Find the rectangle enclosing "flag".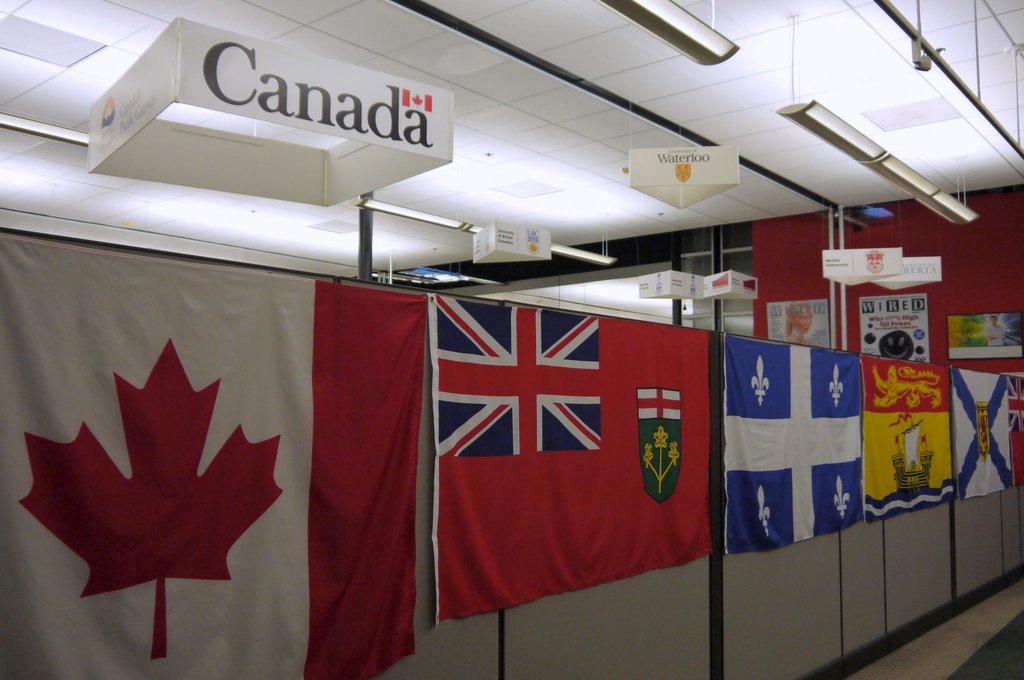
box(727, 327, 876, 556).
